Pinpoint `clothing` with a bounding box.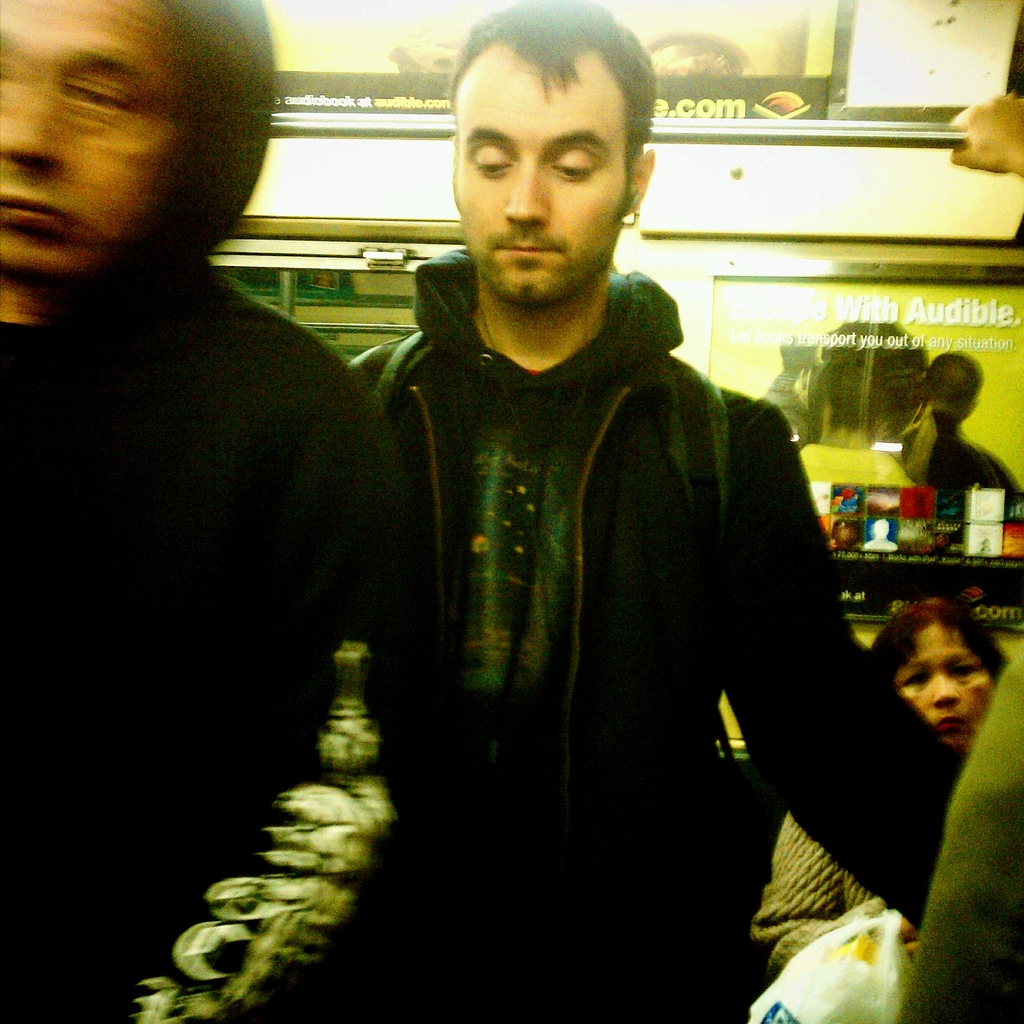
bbox(765, 797, 918, 968).
